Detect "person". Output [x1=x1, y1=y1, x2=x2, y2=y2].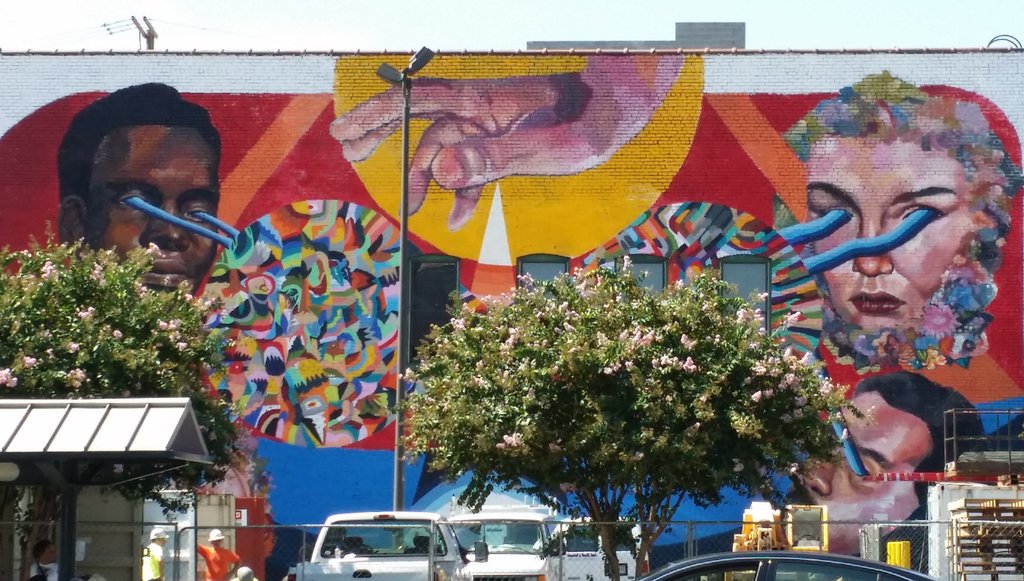
[x1=762, y1=364, x2=976, y2=580].
